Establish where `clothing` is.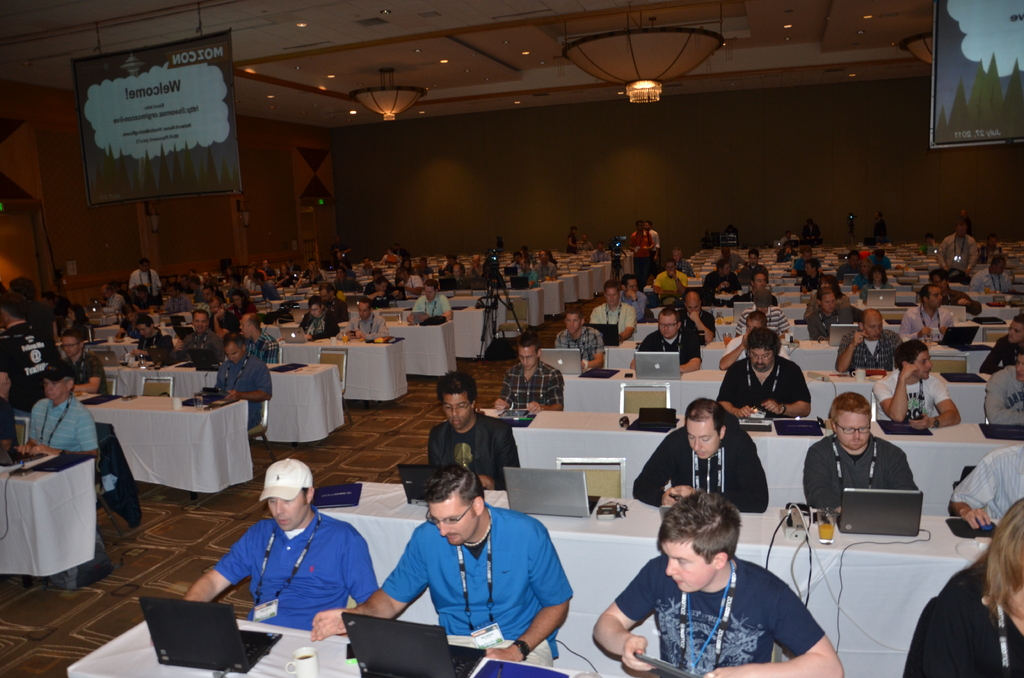
Established at bbox=(932, 446, 1023, 529).
